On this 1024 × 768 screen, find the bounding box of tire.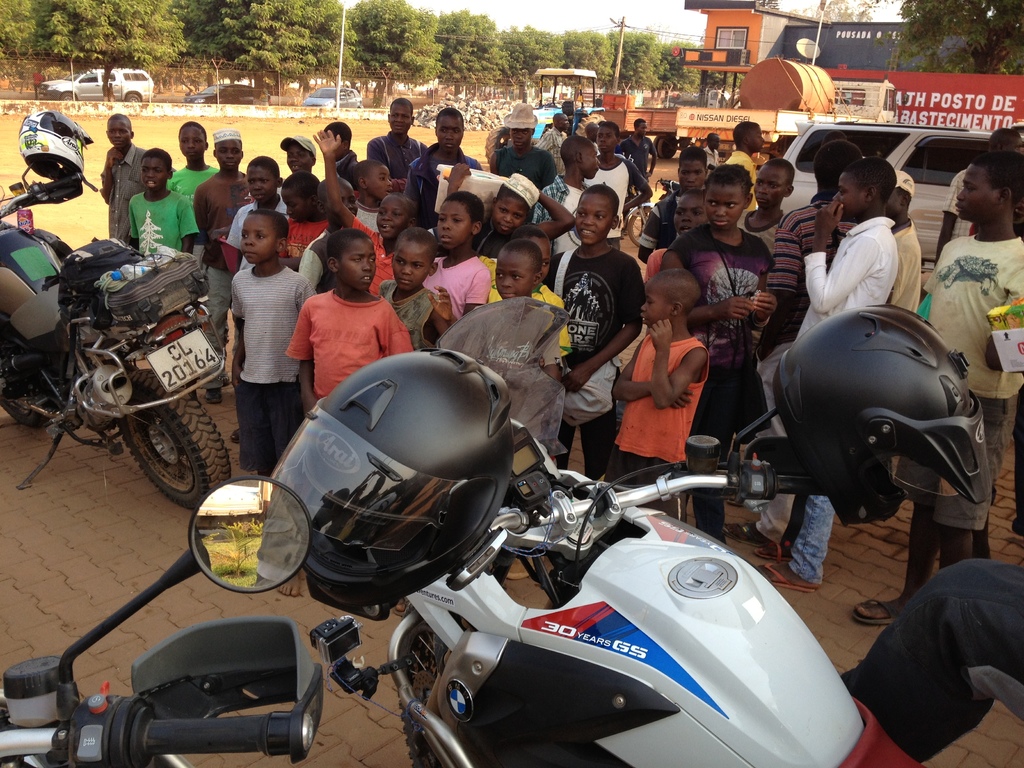
Bounding box: 483, 123, 511, 166.
